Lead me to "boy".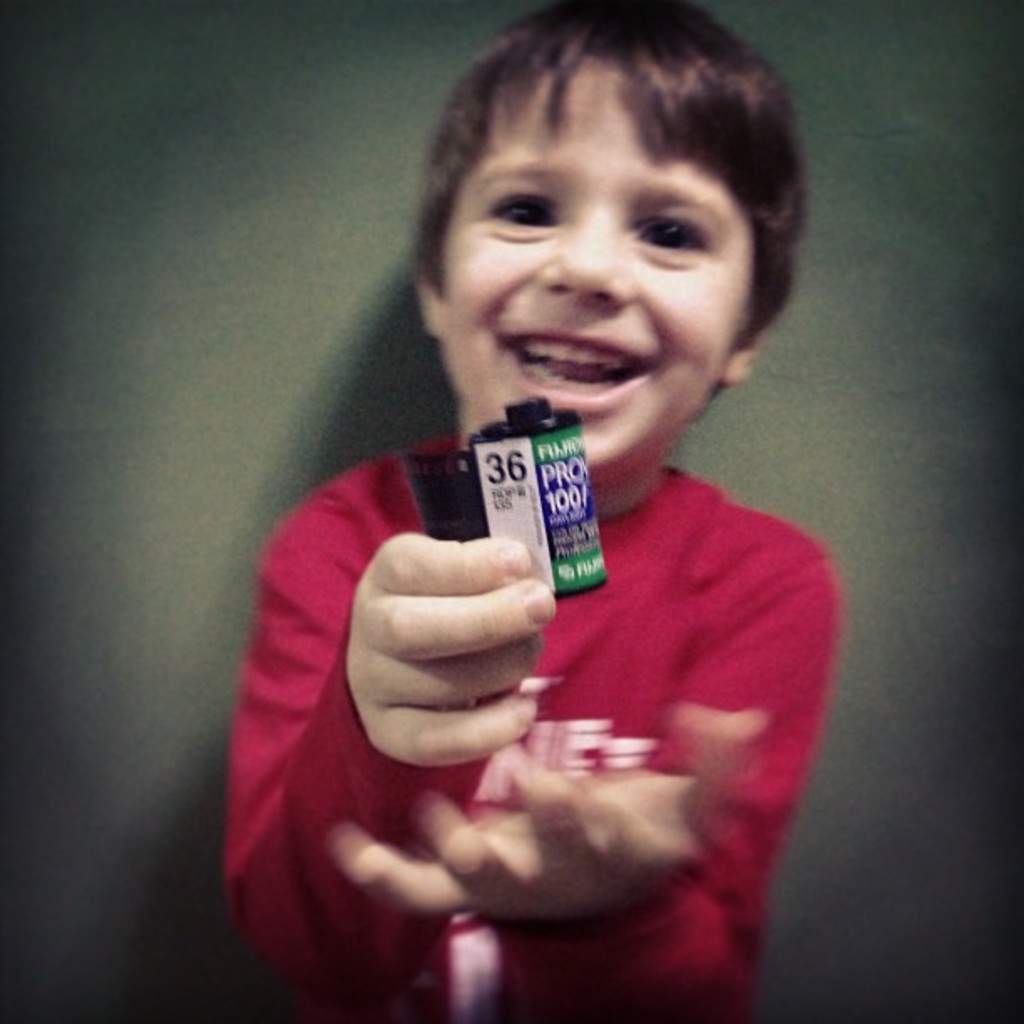
Lead to [253, 2, 850, 984].
